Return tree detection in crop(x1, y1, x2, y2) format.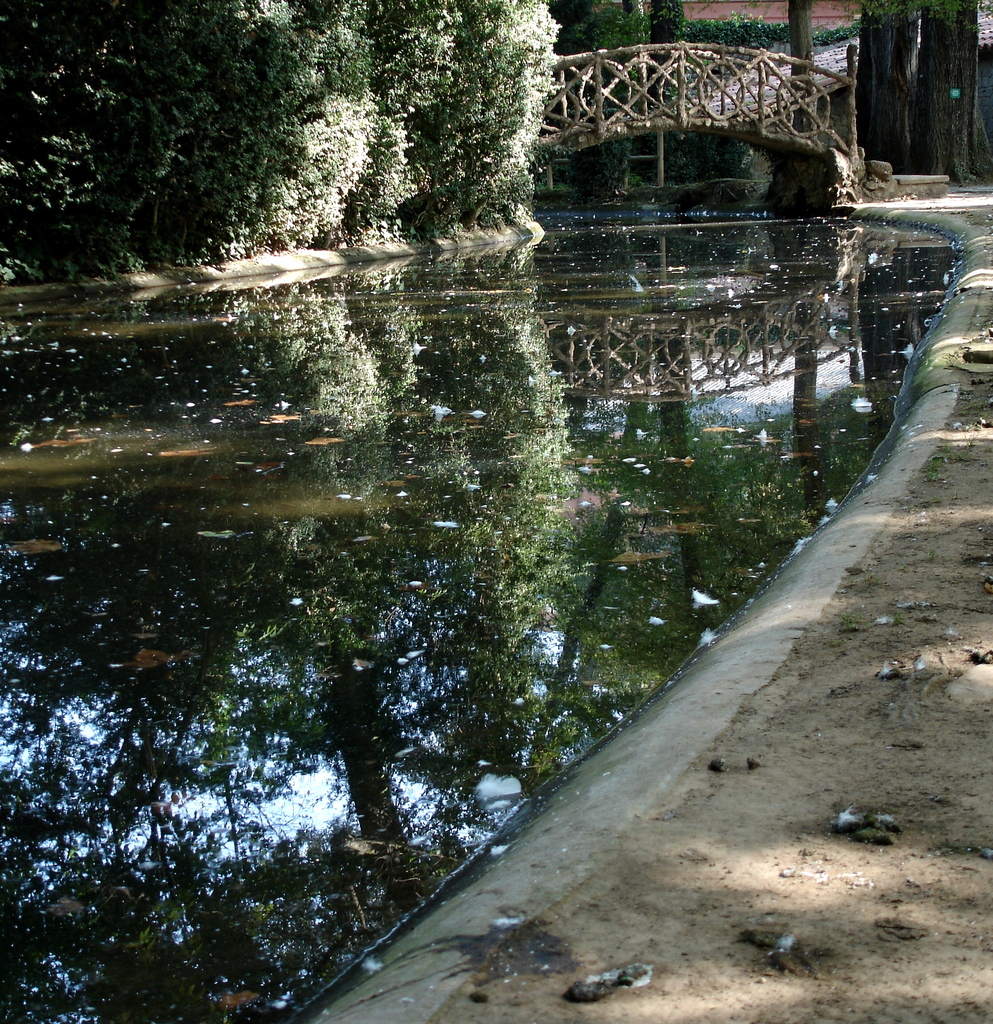
crop(784, 0, 828, 148).
